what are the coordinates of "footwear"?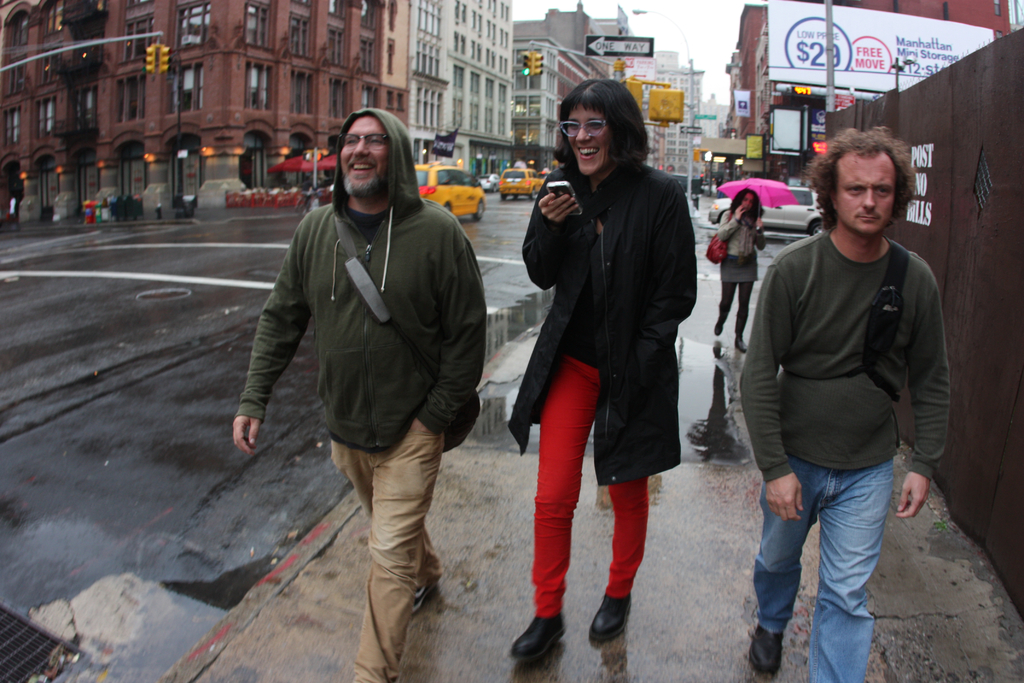
(412,584,437,616).
